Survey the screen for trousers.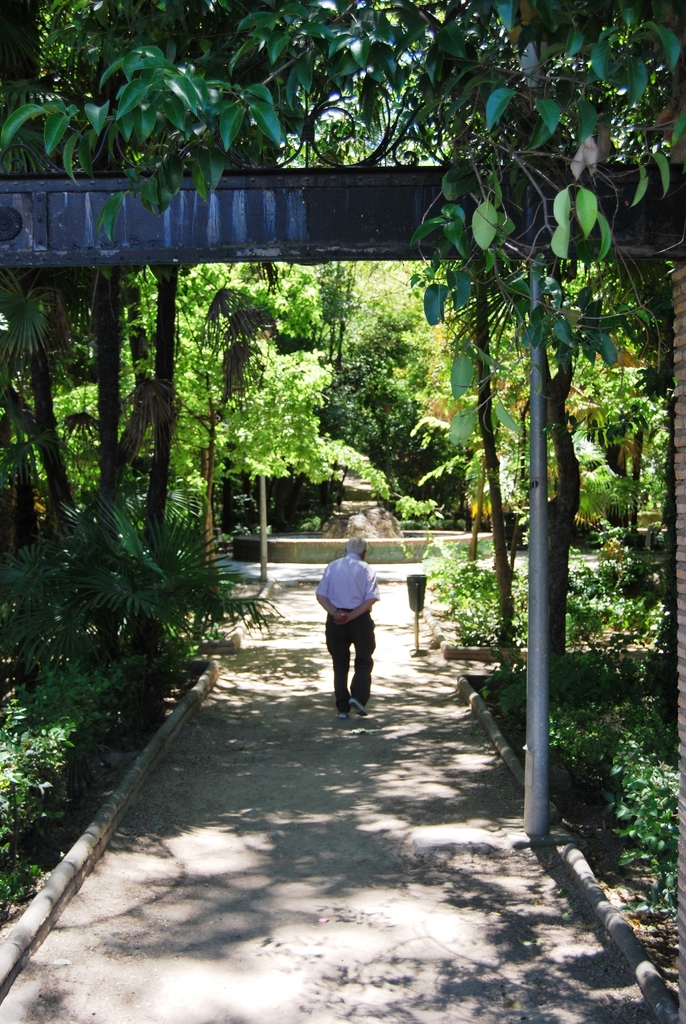
Survey found: {"left": 325, "top": 616, "right": 380, "bottom": 702}.
